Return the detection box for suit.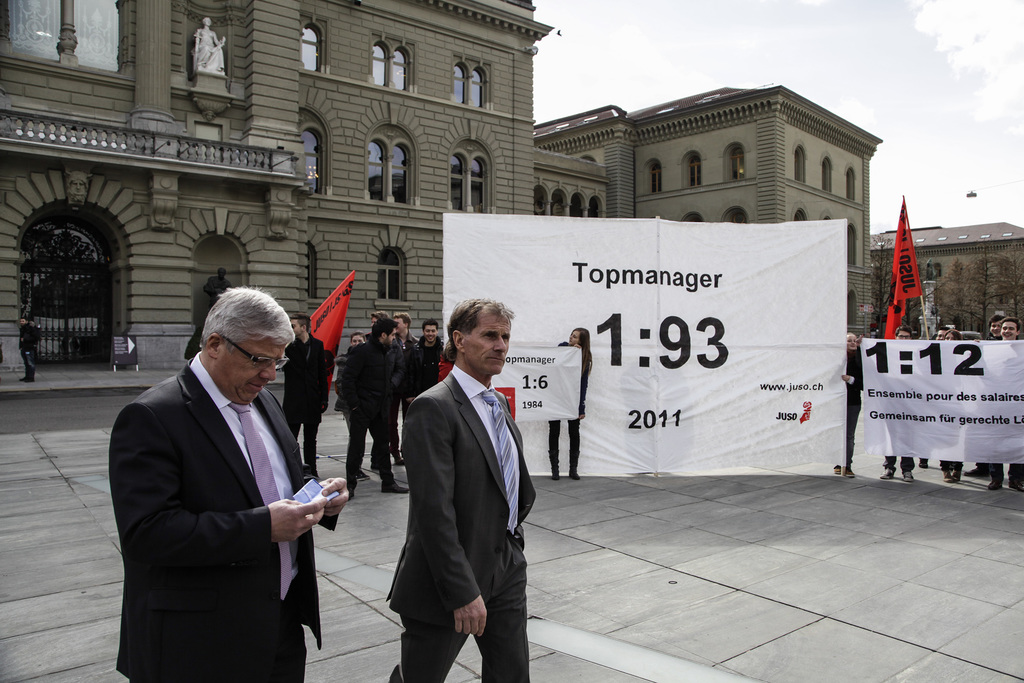
x1=102, y1=293, x2=349, y2=677.
